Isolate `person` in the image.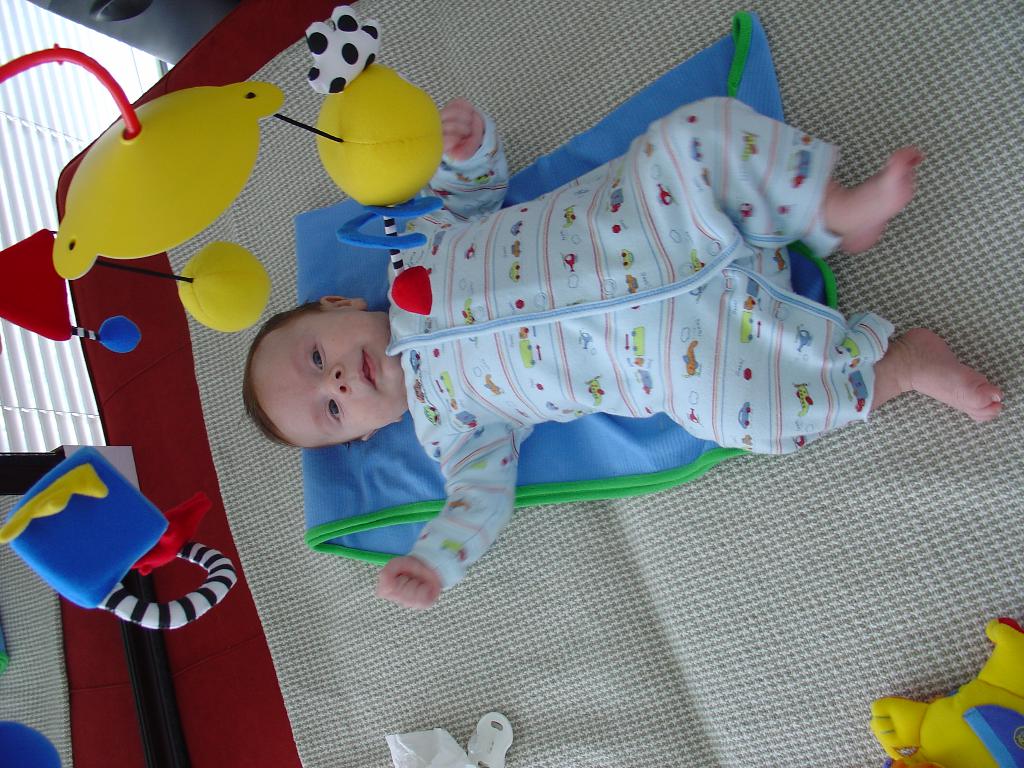
Isolated region: 241, 99, 1004, 612.
